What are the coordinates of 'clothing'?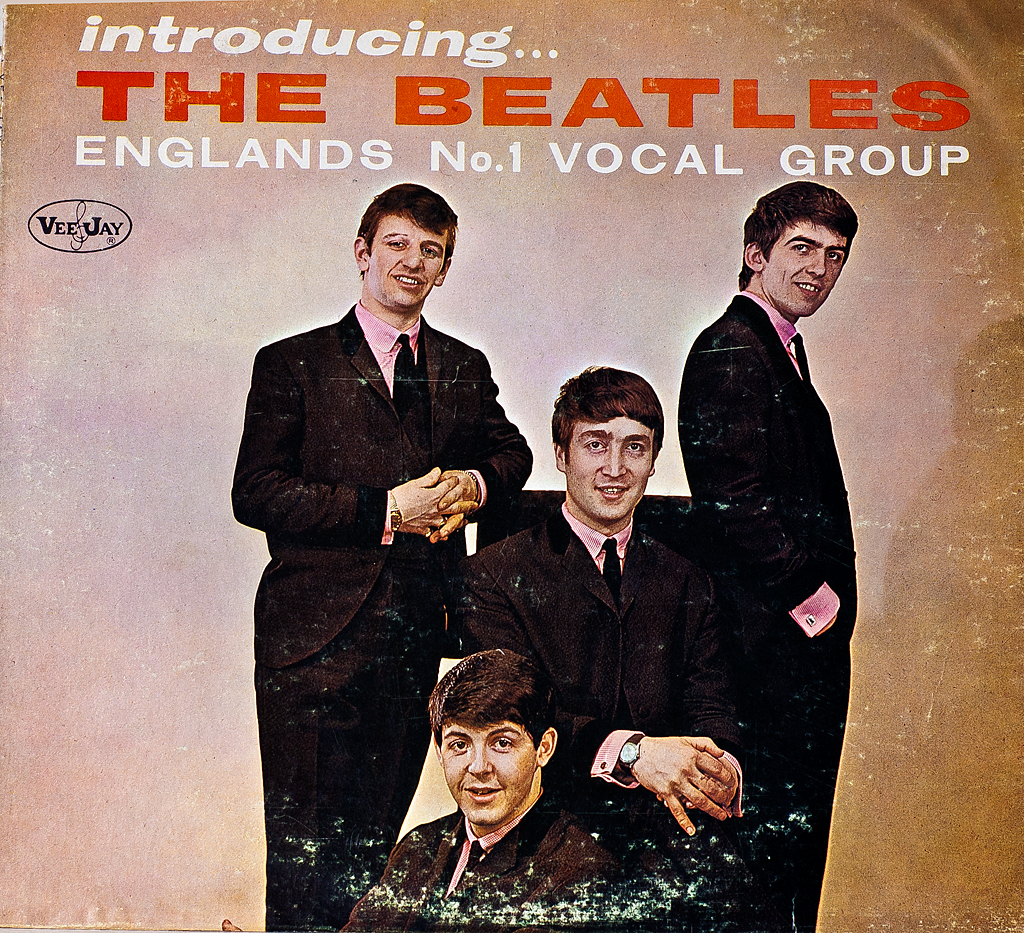
230,315,547,932.
